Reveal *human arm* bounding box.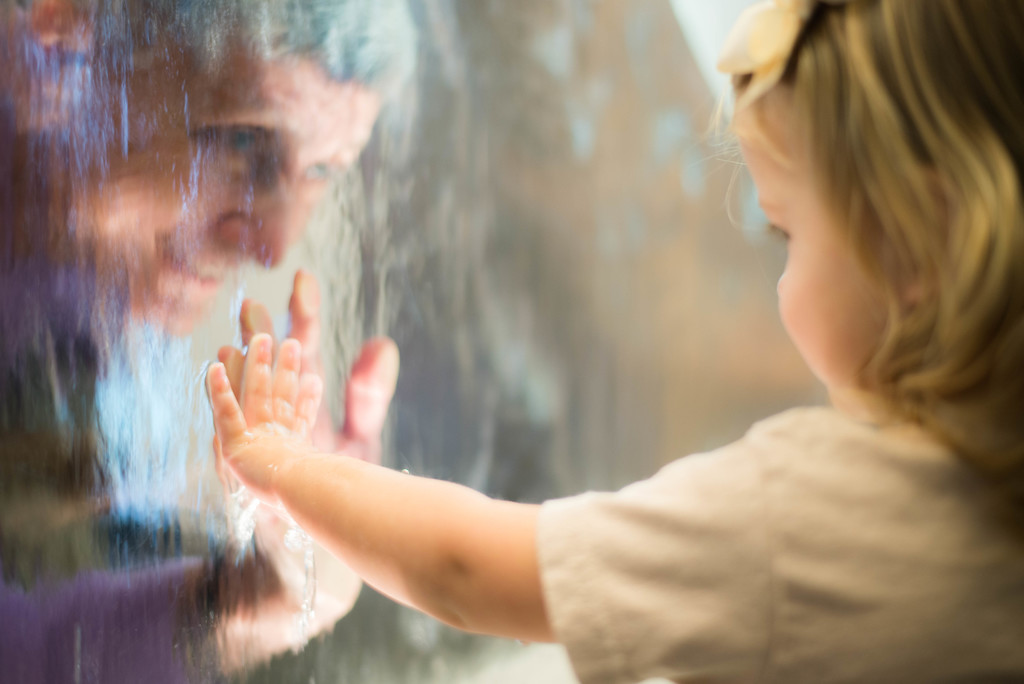
Revealed: Rect(0, 267, 401, 683).
